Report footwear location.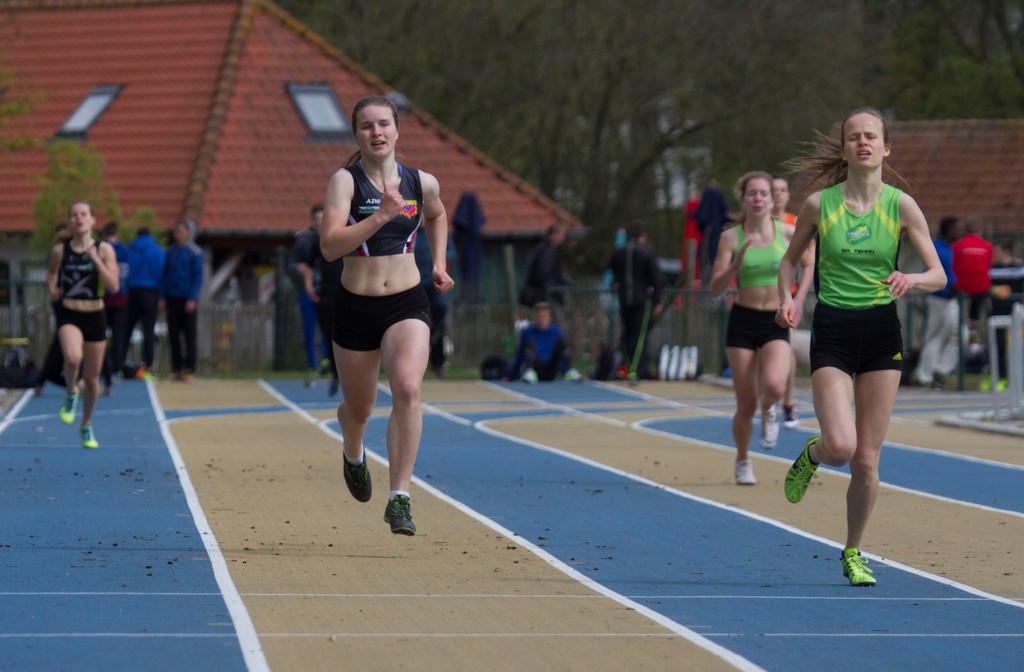
Report: (736, 456, 760, 486).
